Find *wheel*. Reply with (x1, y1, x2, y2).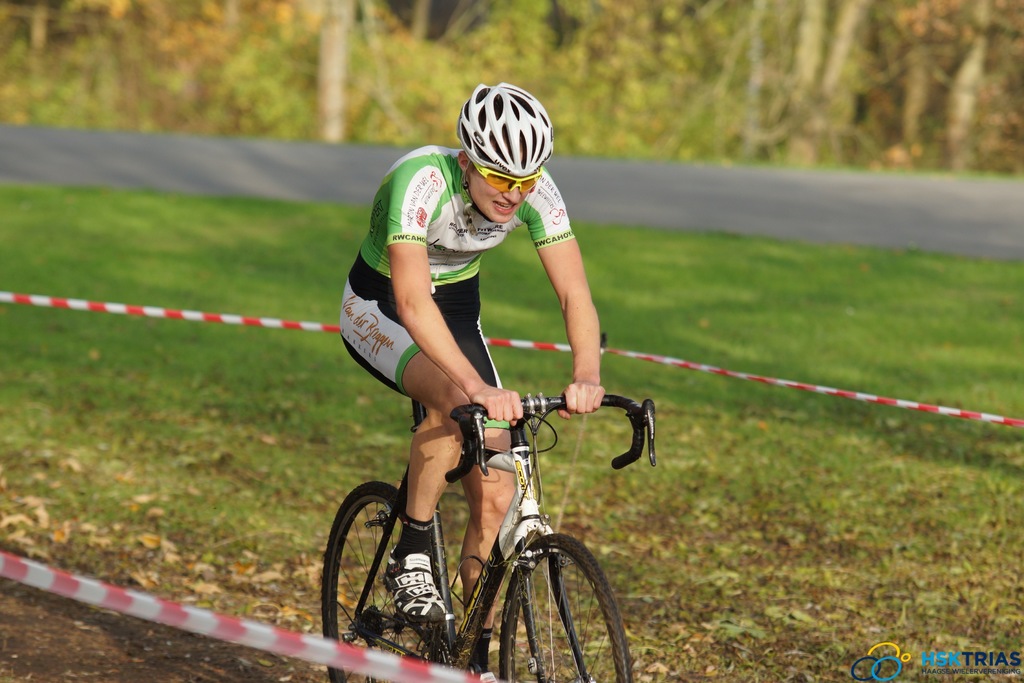
(477, 525, 619, 656).
